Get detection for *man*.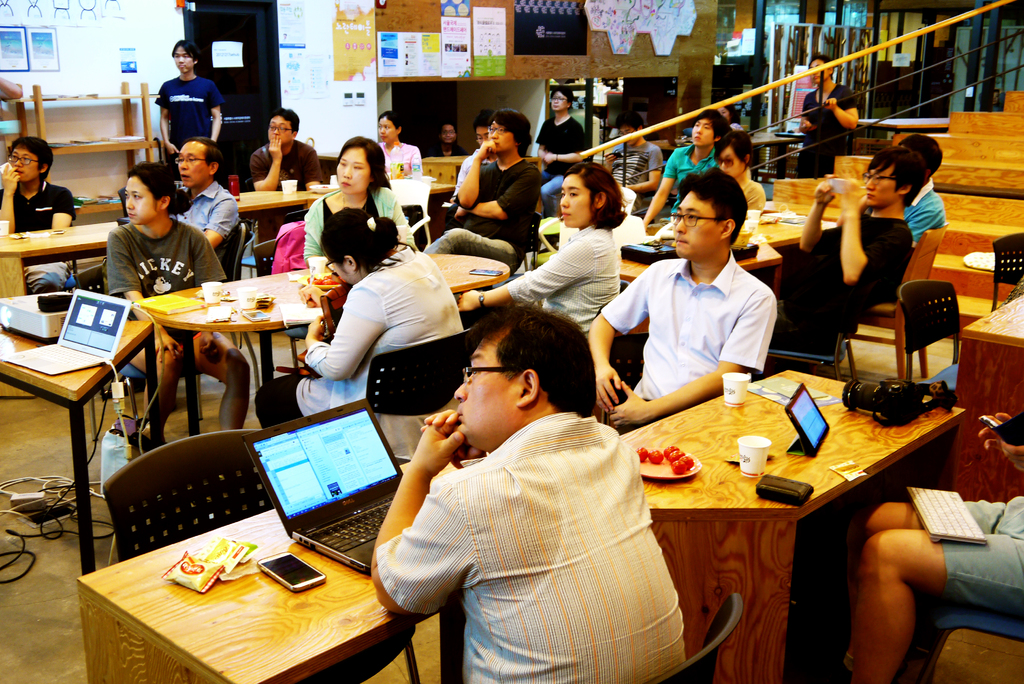
Detection: l=424, t=106, r=543, b=272.
